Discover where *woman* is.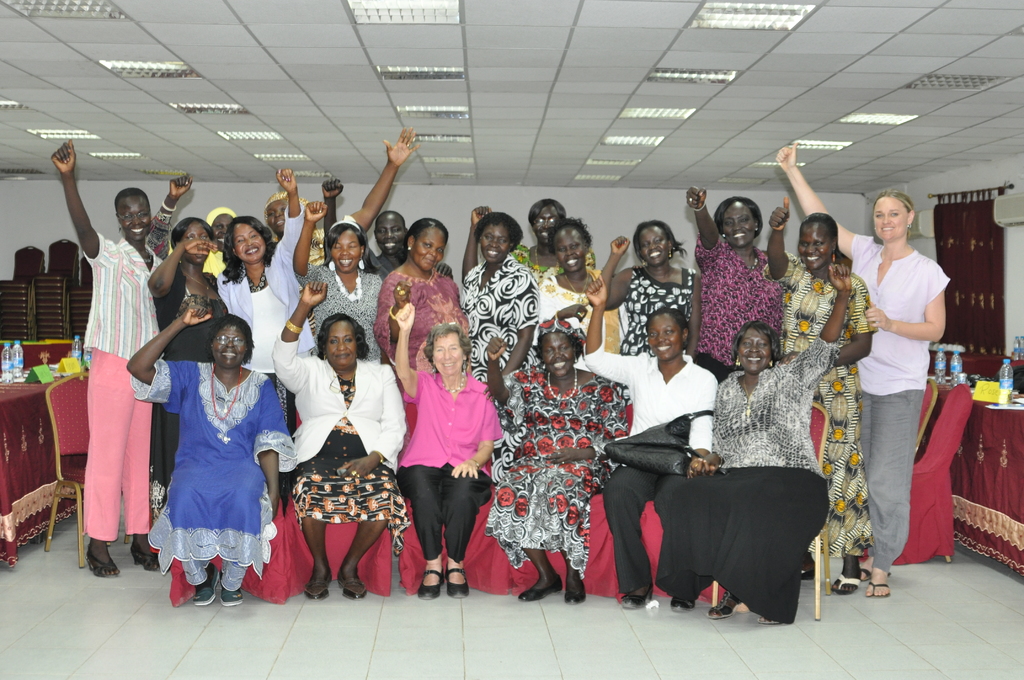
Discovered at x1=150, y1=168, x2=230, y2=273.
